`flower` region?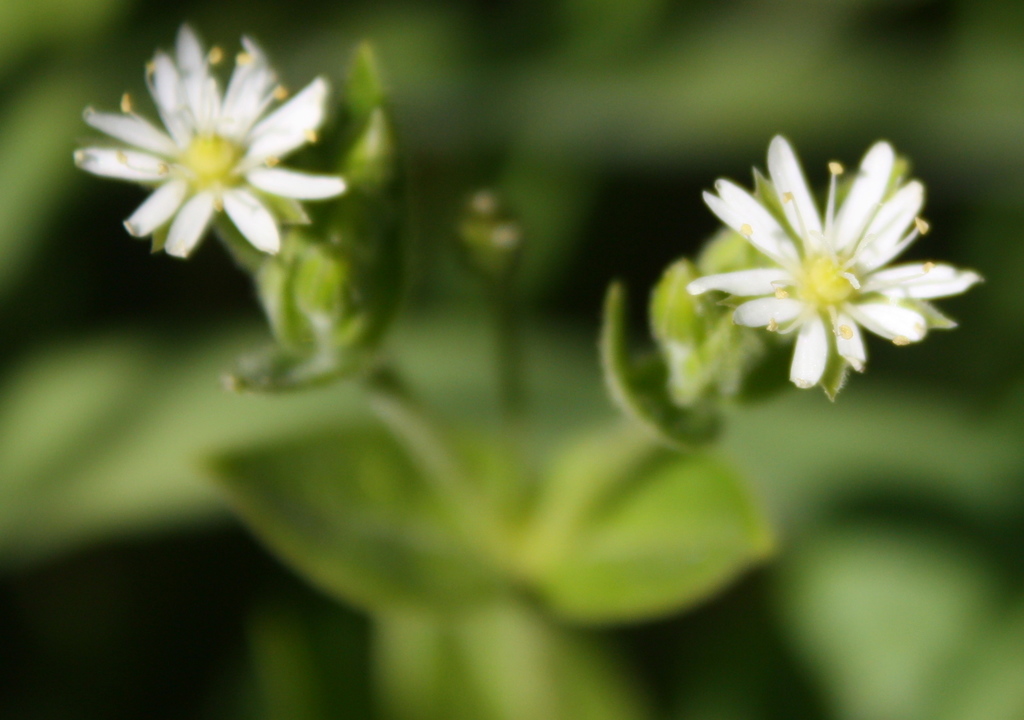
<region>680, 133, 966, 412</region>
